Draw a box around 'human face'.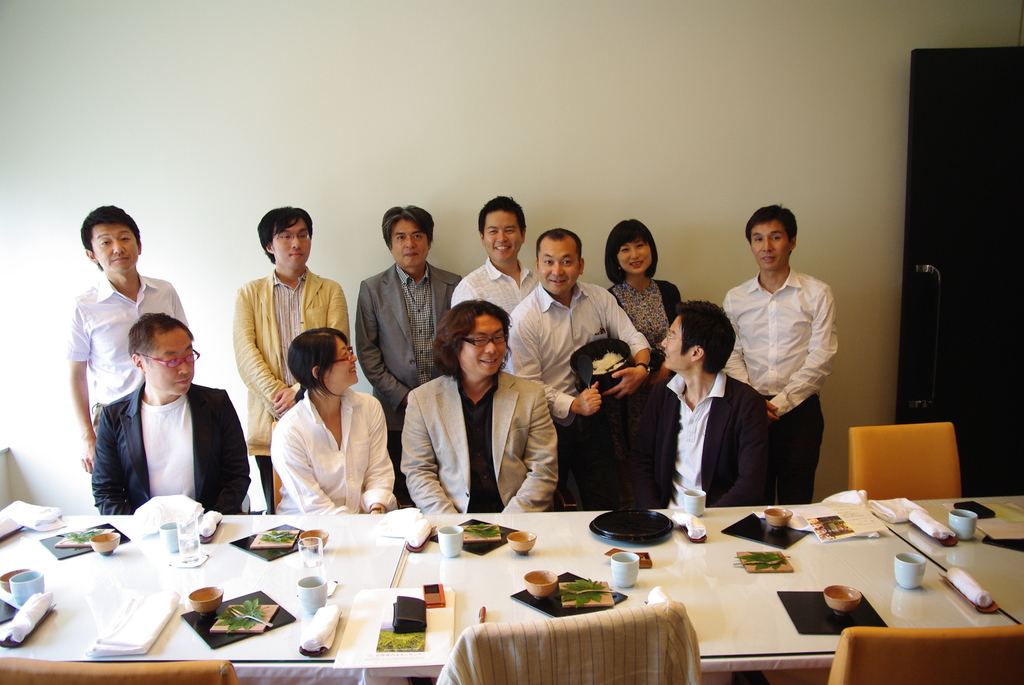
bbox=[751, 222, 793, 268].
